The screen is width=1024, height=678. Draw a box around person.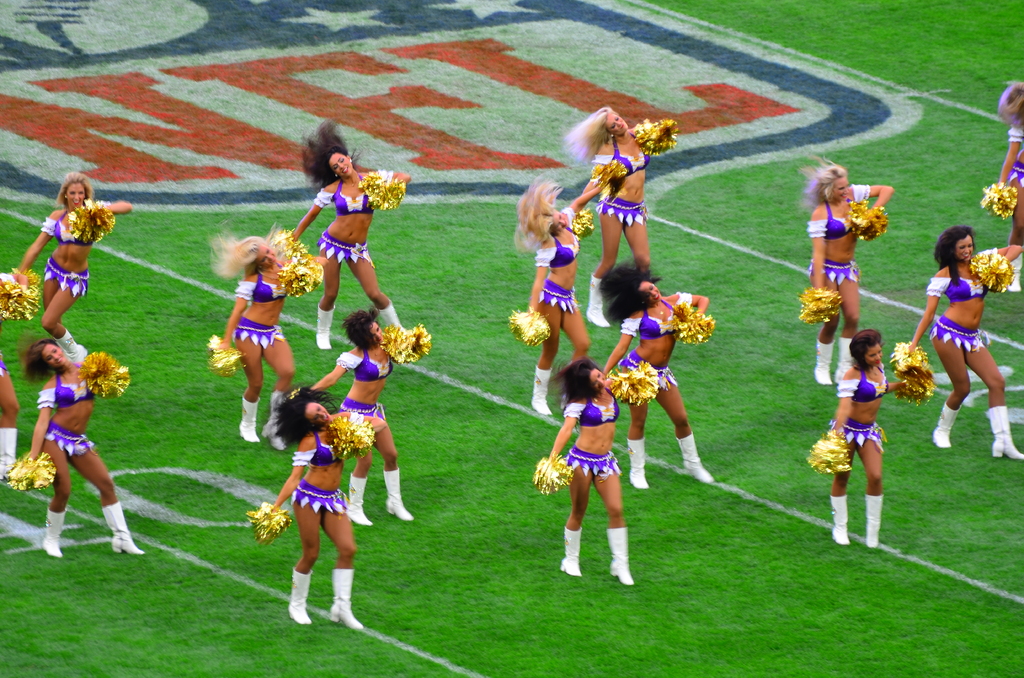
locate(280, 152, 410, 347).
